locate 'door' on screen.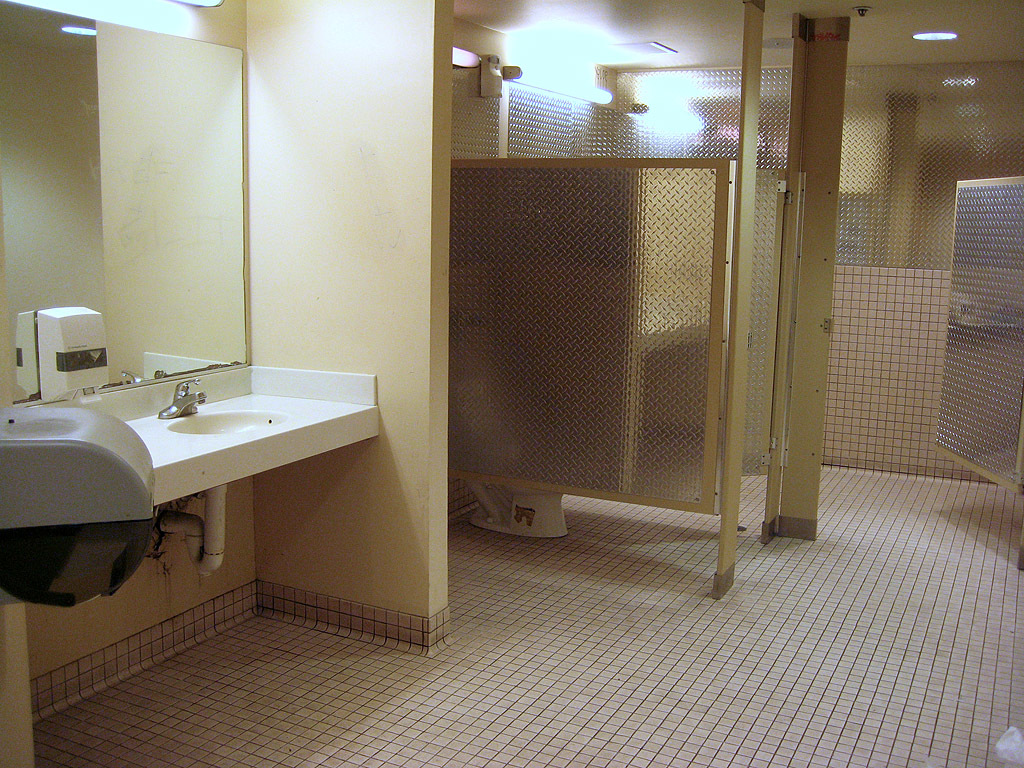
On screen at left=736, top=166, right=787, bottom=481.
